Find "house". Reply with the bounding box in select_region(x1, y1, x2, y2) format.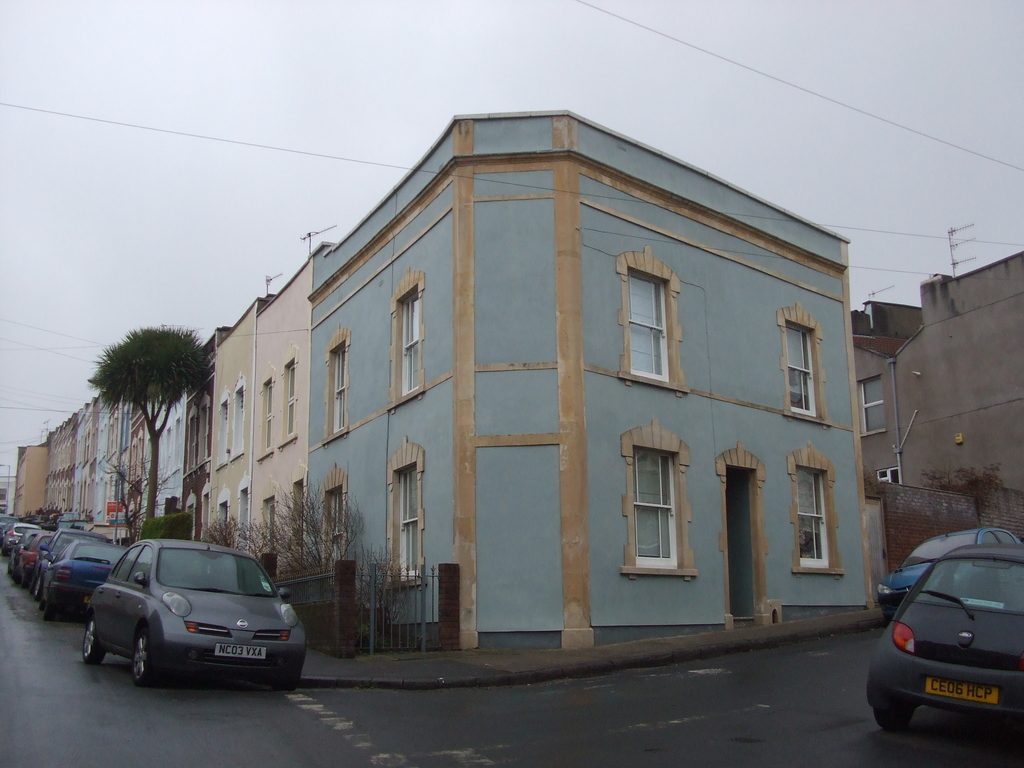
select_region(847, 302, 923, 576).
